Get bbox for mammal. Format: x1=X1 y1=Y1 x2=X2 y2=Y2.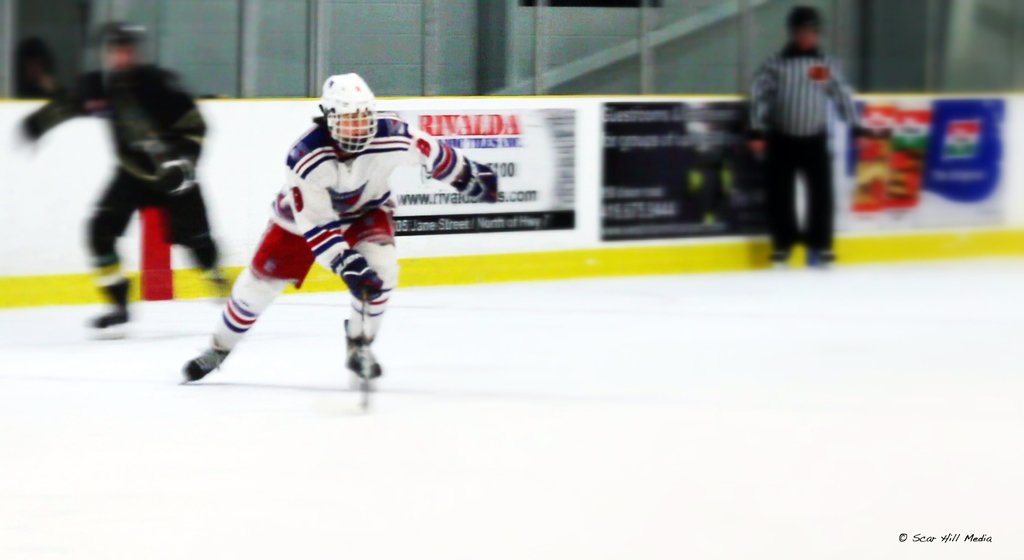
x1=187 y1=75 x2=414 y2=380.
